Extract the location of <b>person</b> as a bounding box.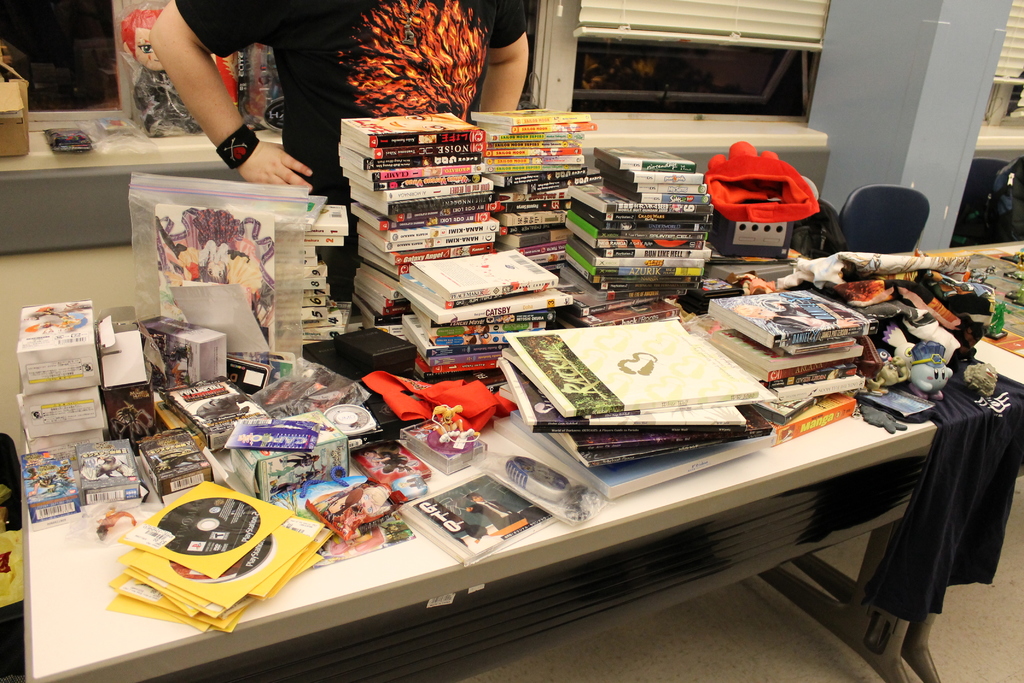
{"x1": 271, "y1": 463, "x2": 322, "y2": 500}.
